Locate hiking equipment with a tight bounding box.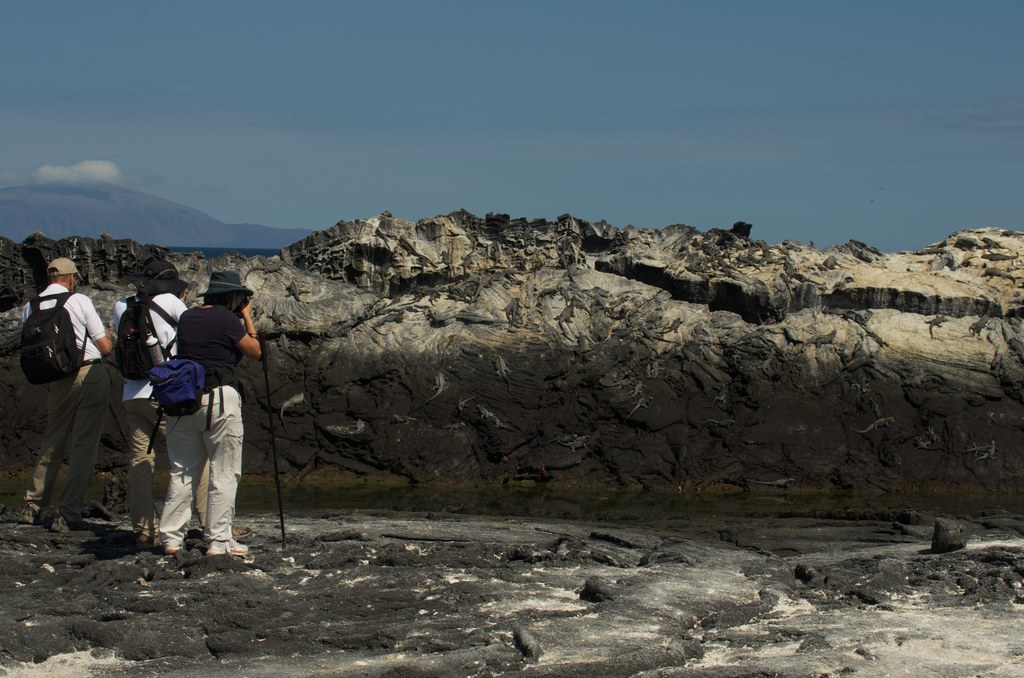
{"left": 202, "top": 535, "right": 252, "bottom": 556}.
